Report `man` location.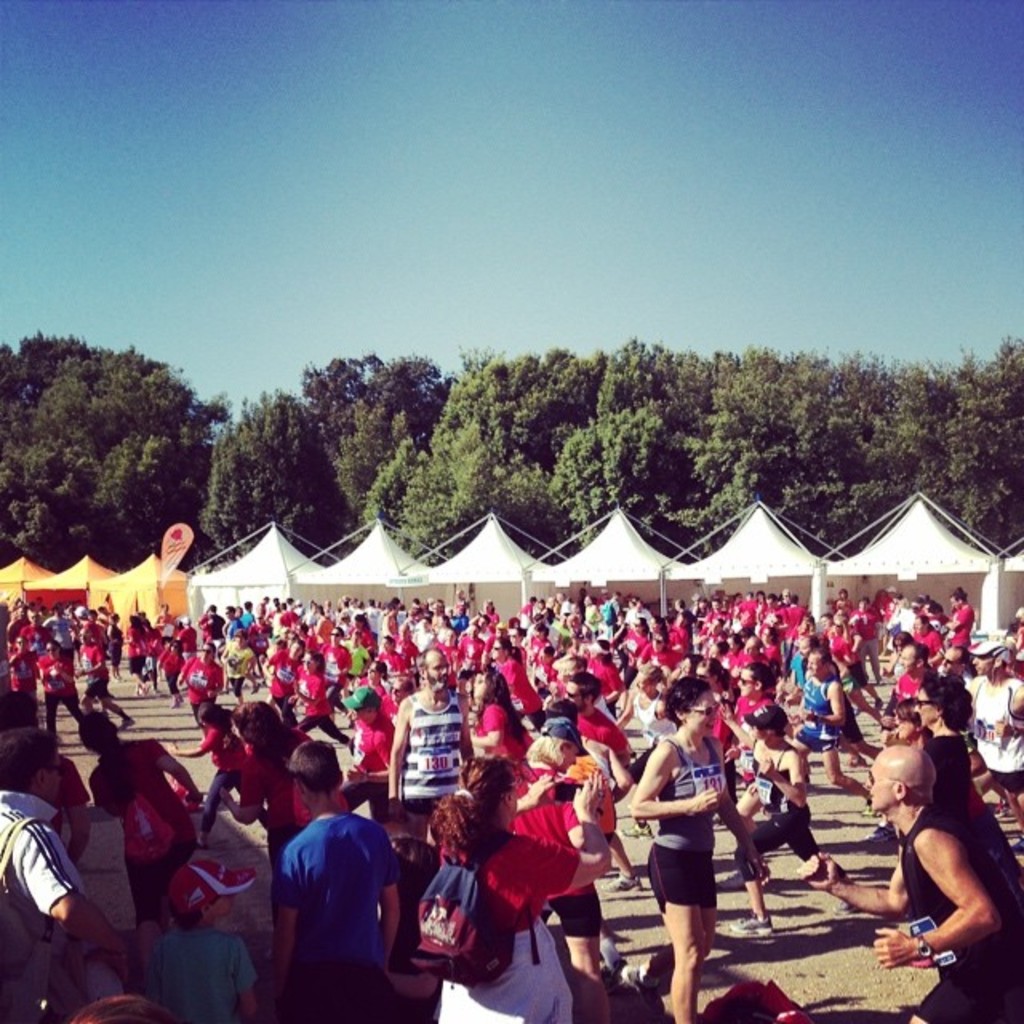
Report: 269/739/398/982.
